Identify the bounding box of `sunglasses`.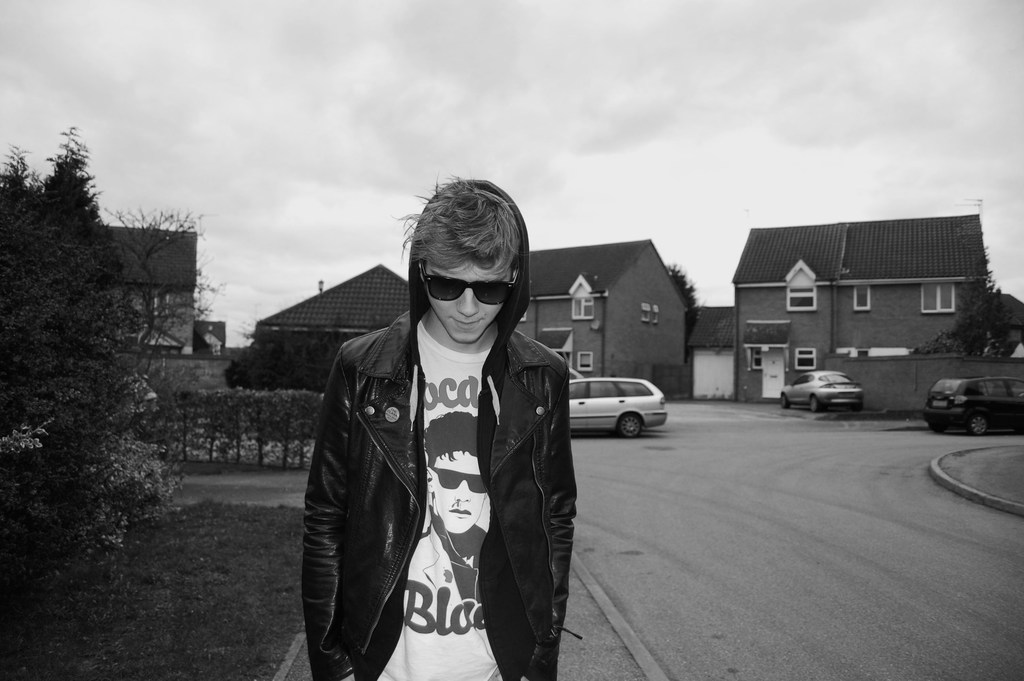
region(433, 466, 489, 494).
